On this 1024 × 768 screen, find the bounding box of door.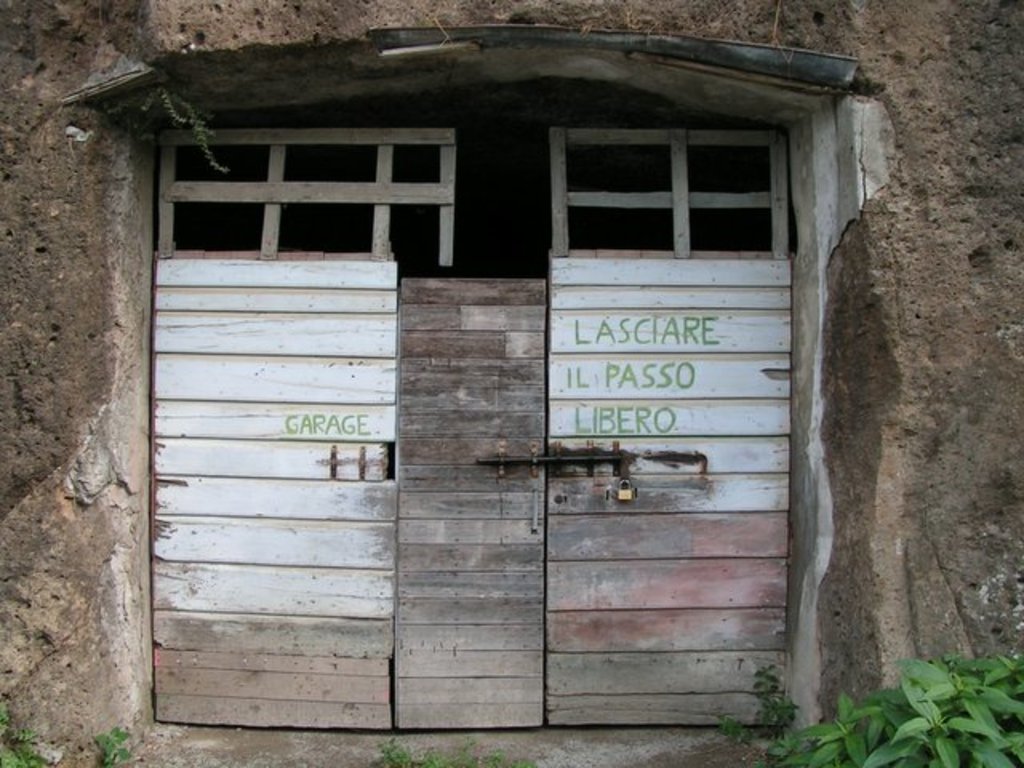
Bounding box: box(134, 106, 842, 730).
